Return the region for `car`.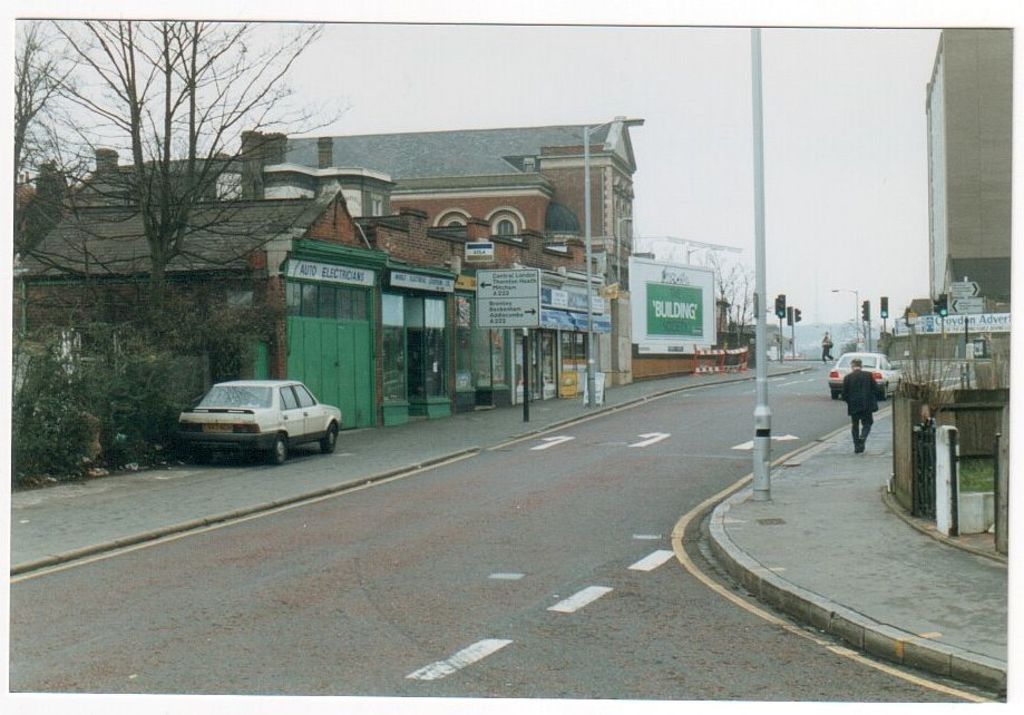
detection(832, 351, 899, 392).
